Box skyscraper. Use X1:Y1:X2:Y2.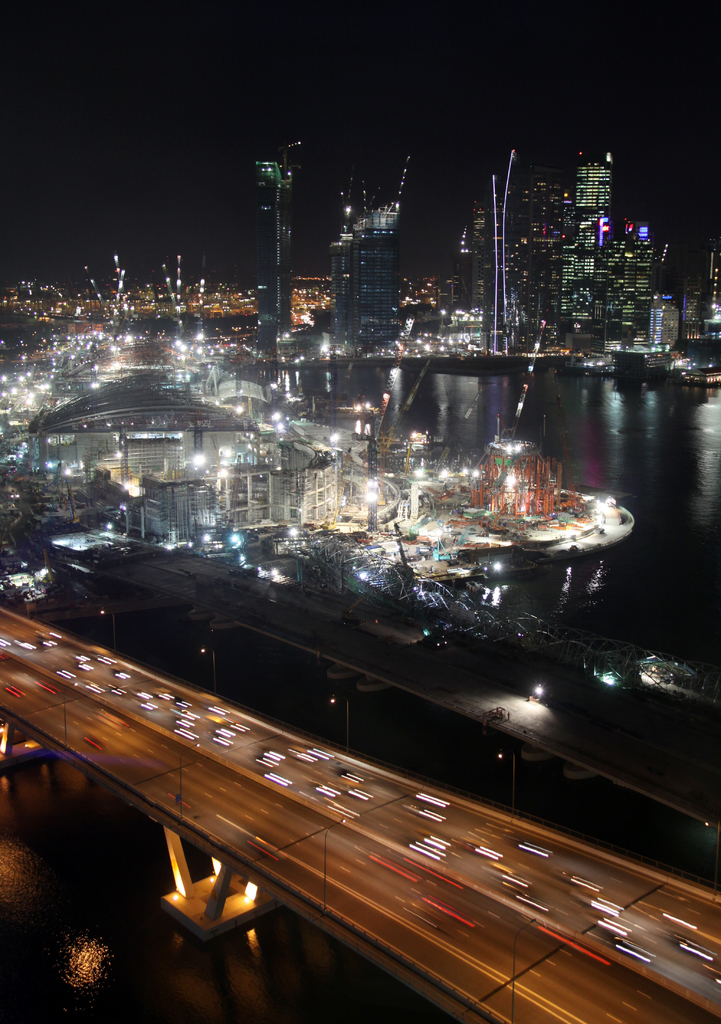
480:140:515:356.
